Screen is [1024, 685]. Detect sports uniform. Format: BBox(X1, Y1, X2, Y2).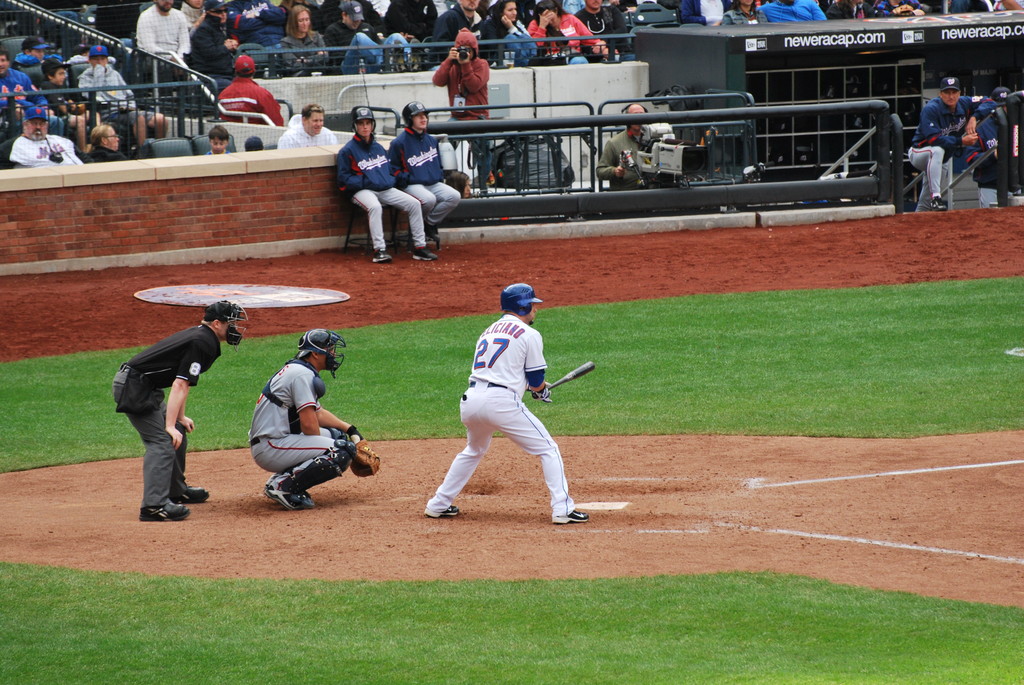
BBox(396, 120, 463, 247).
